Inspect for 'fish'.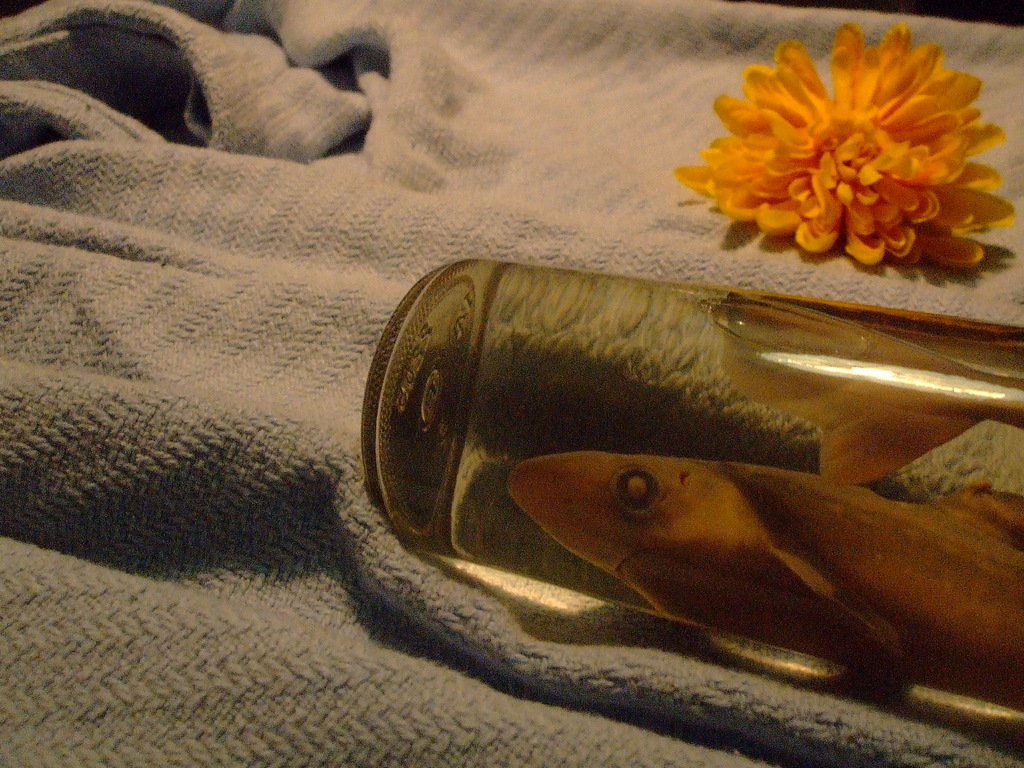
Inspection: <box>723,310,1023,484</box>.
